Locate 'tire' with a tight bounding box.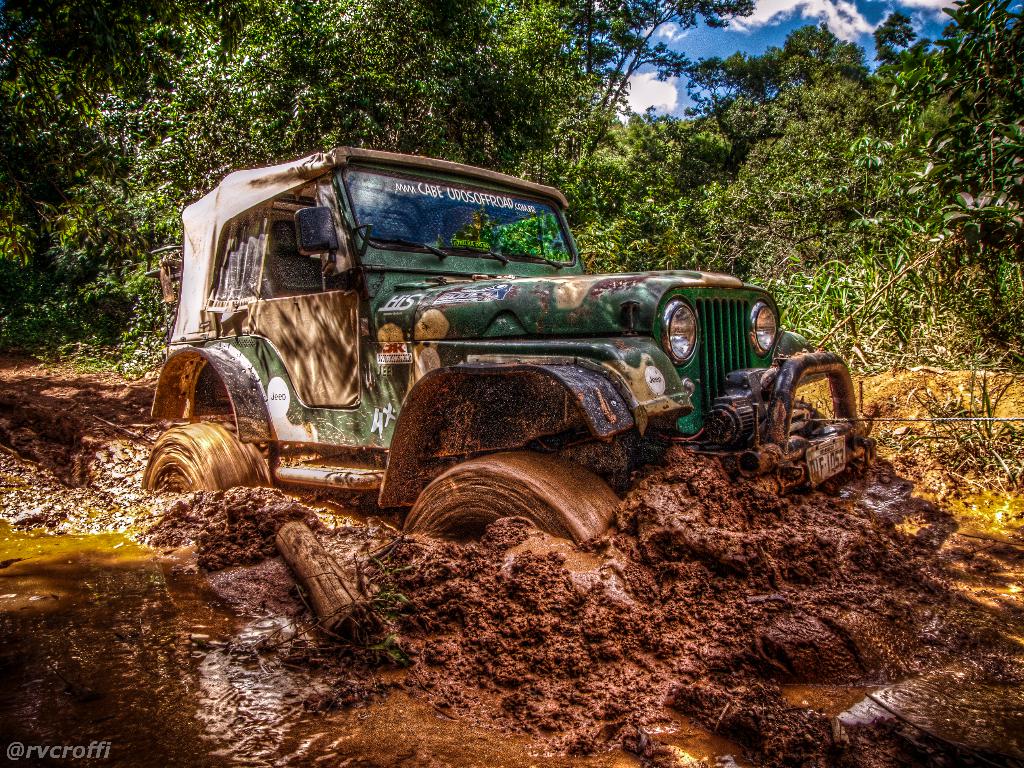
select_region(141, 416, 295, 516).
